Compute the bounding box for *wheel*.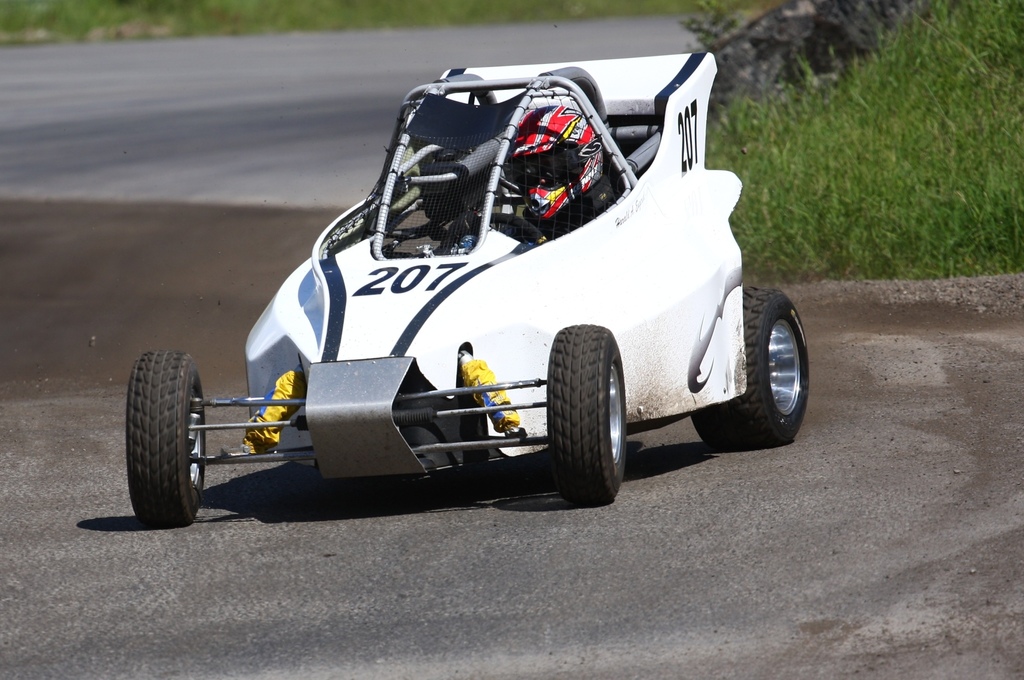
select_region(691, 290, 810, 448).
